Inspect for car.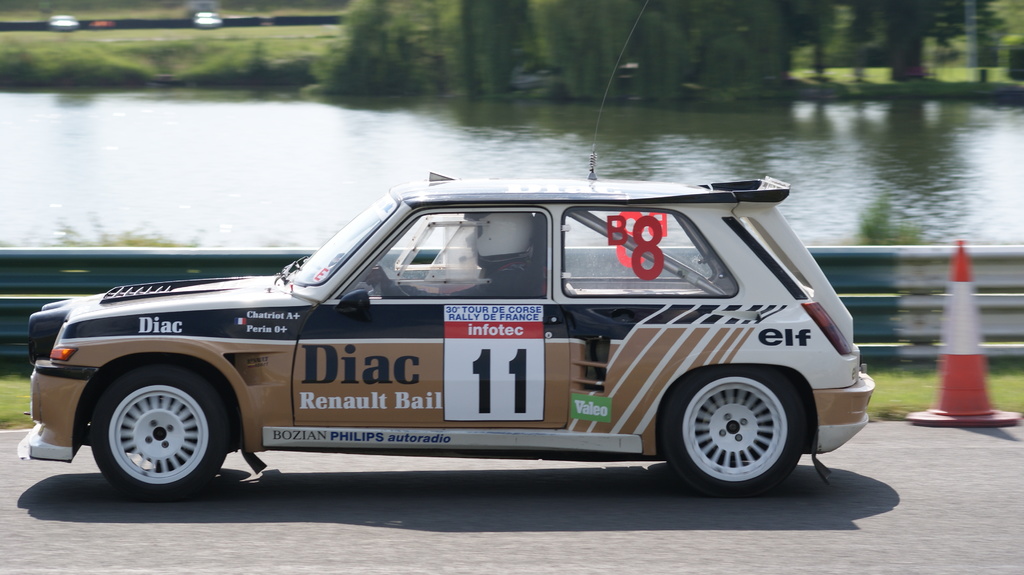
Inspection: crop(14, 0, 876, 496).
